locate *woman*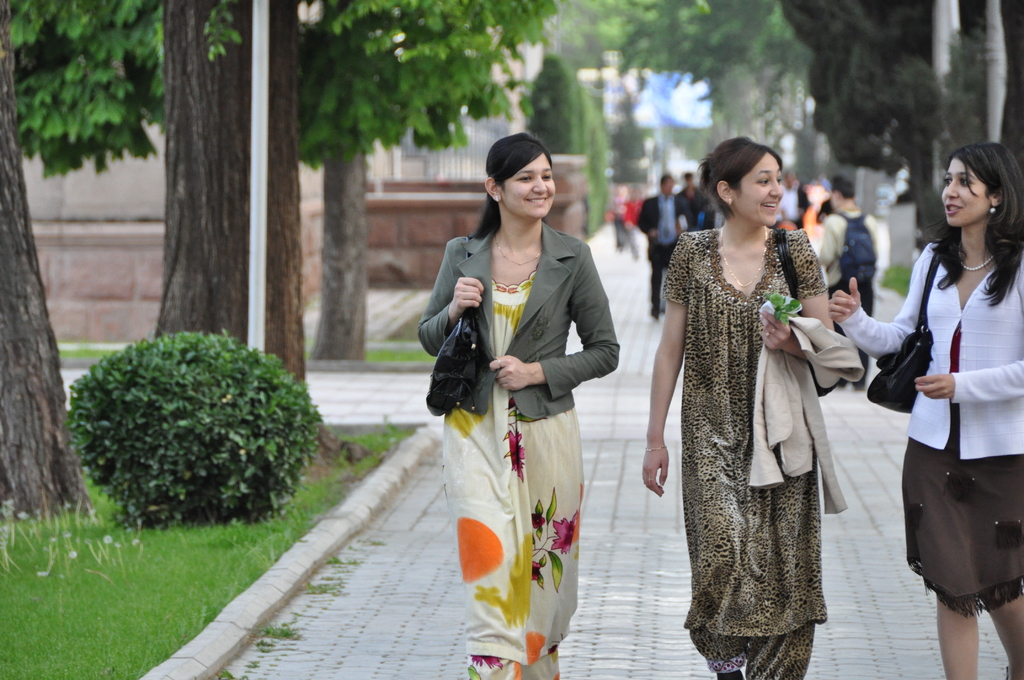
<box>416,128,619,679</box>
